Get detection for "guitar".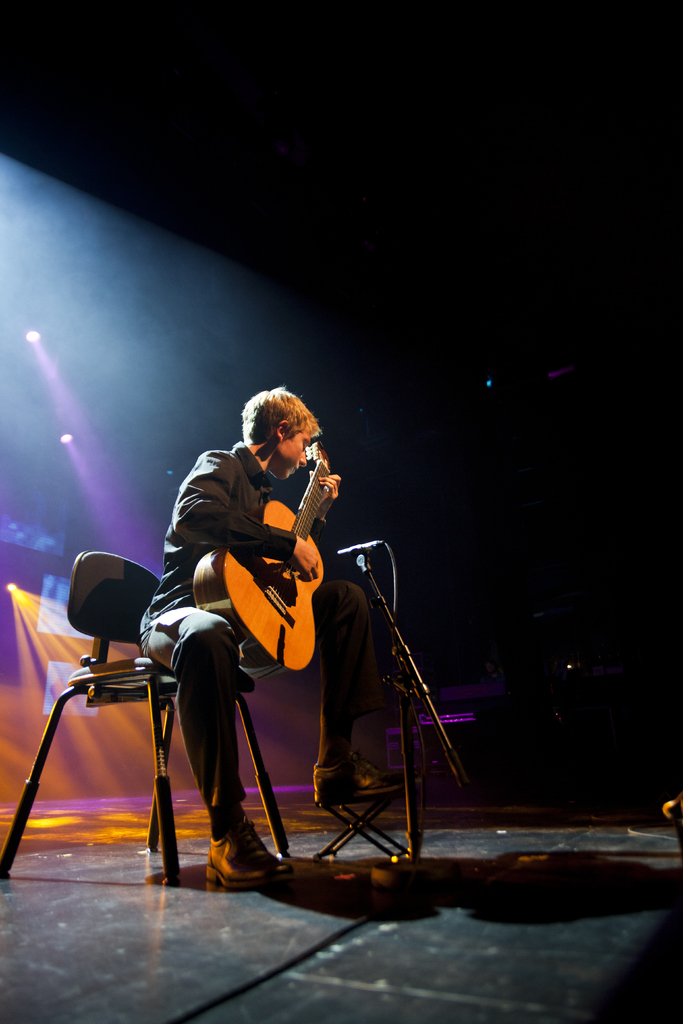
Detection: bbox=(192, 468, 358, 682).
